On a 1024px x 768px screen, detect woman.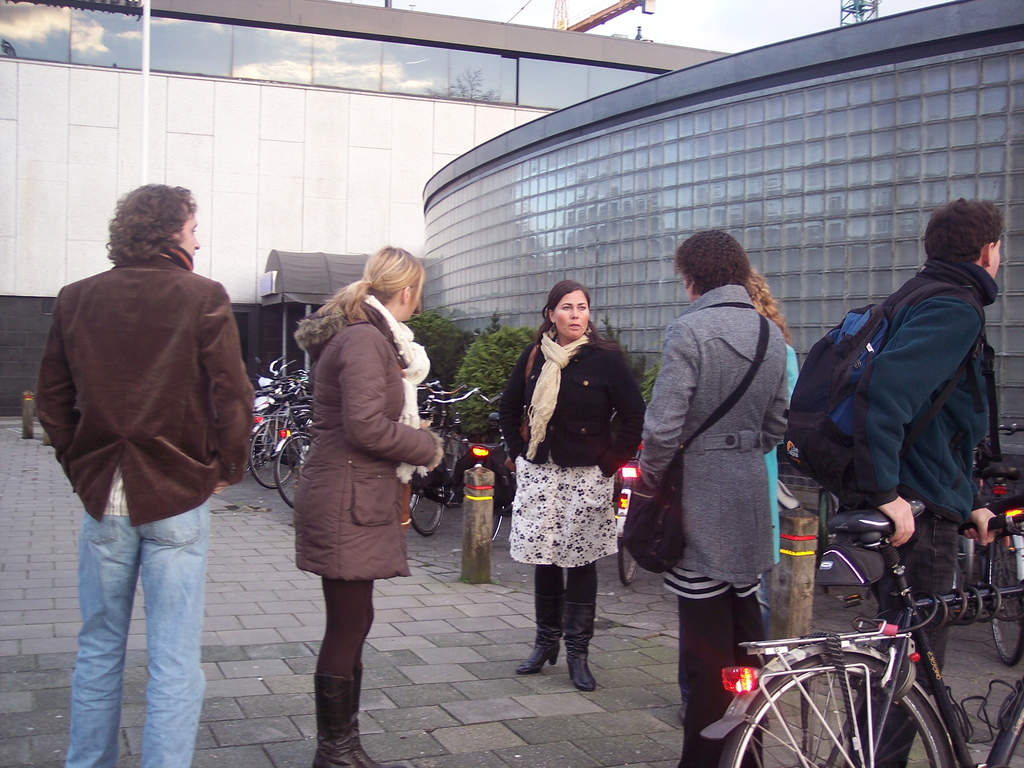
[630, 227, 768, 767].
